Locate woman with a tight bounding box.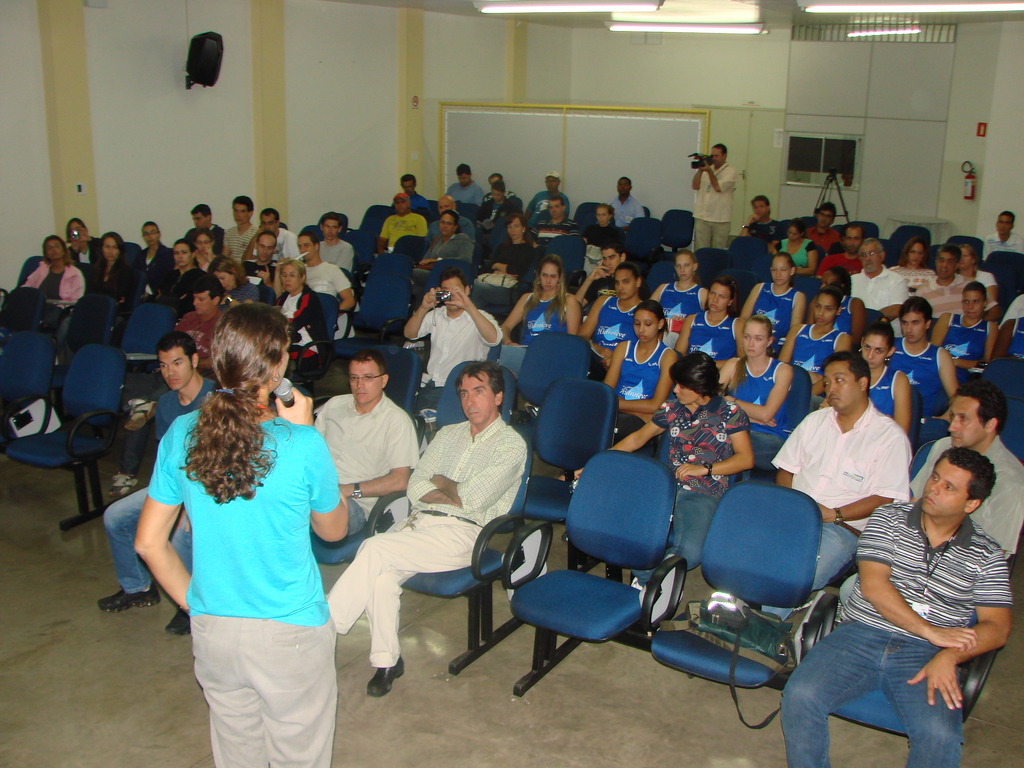
l=599, t=299, r=677, b=460.
